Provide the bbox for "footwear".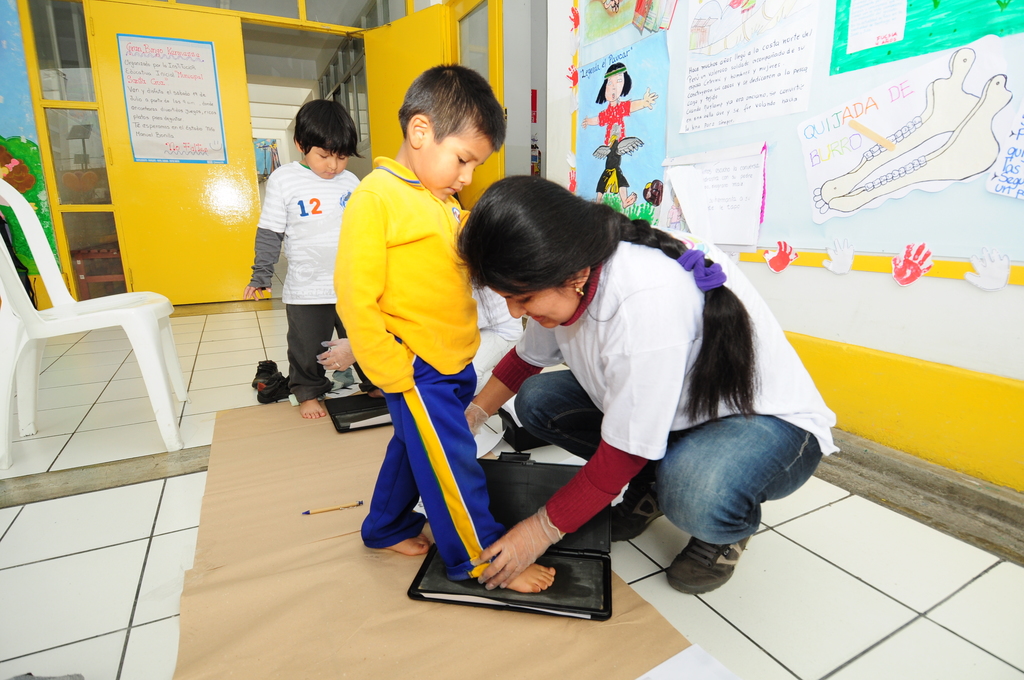
{"x1": 666, "y1": 544, "x2": 766, "y2": 603}.
